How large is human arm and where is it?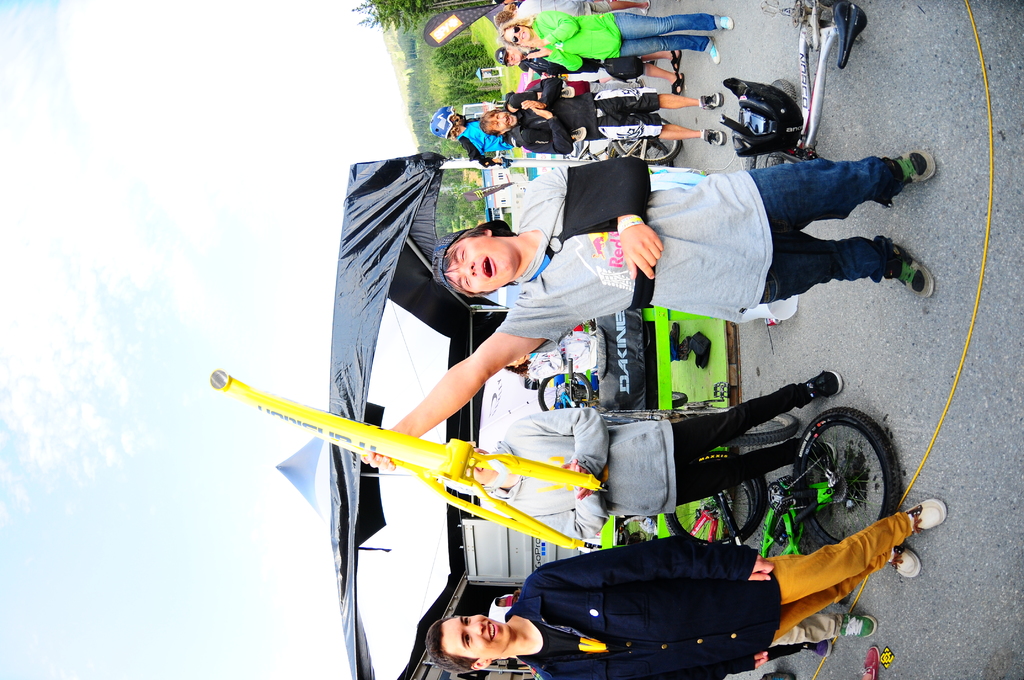
Bounding box: 516,405,607,502.
